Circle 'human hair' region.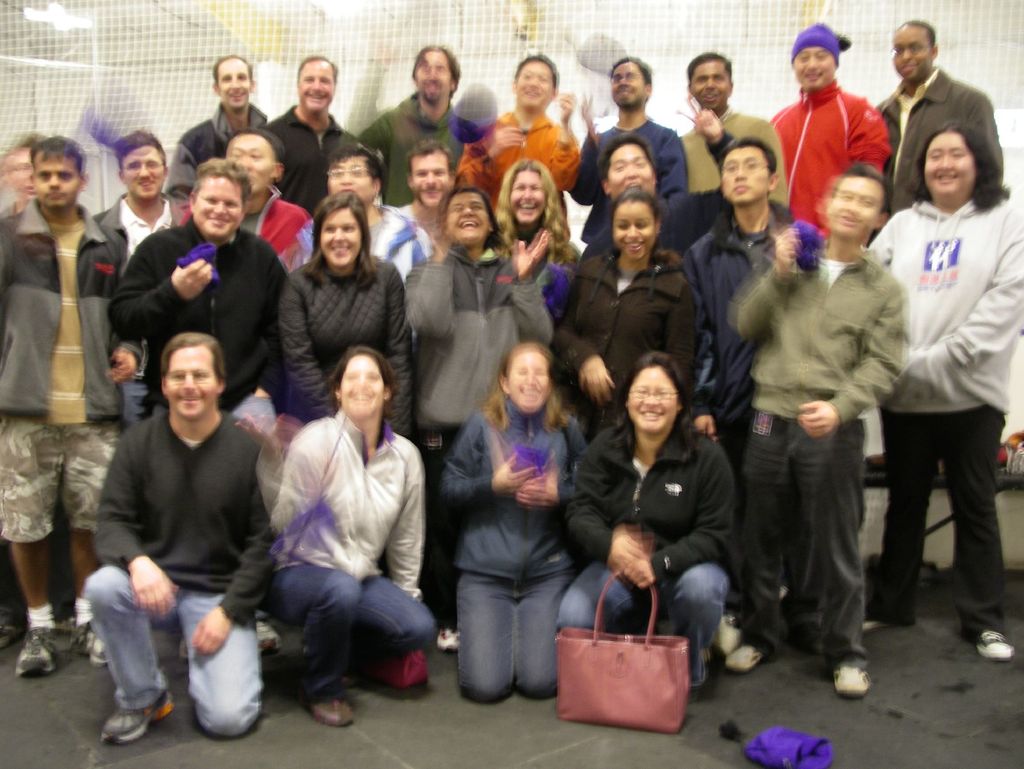
Region: <bbox>28, 133, 88, 175</bbox>.
